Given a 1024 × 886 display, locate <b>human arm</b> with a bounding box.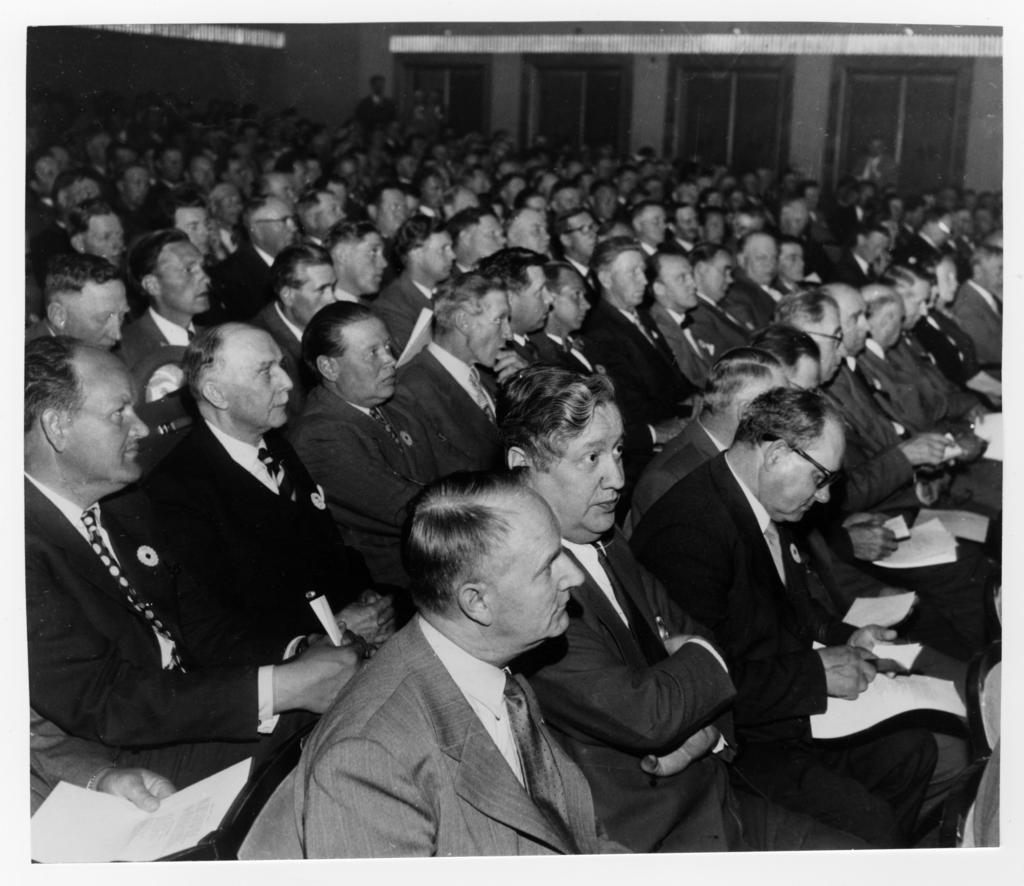
Located: 426:427:486:483.
